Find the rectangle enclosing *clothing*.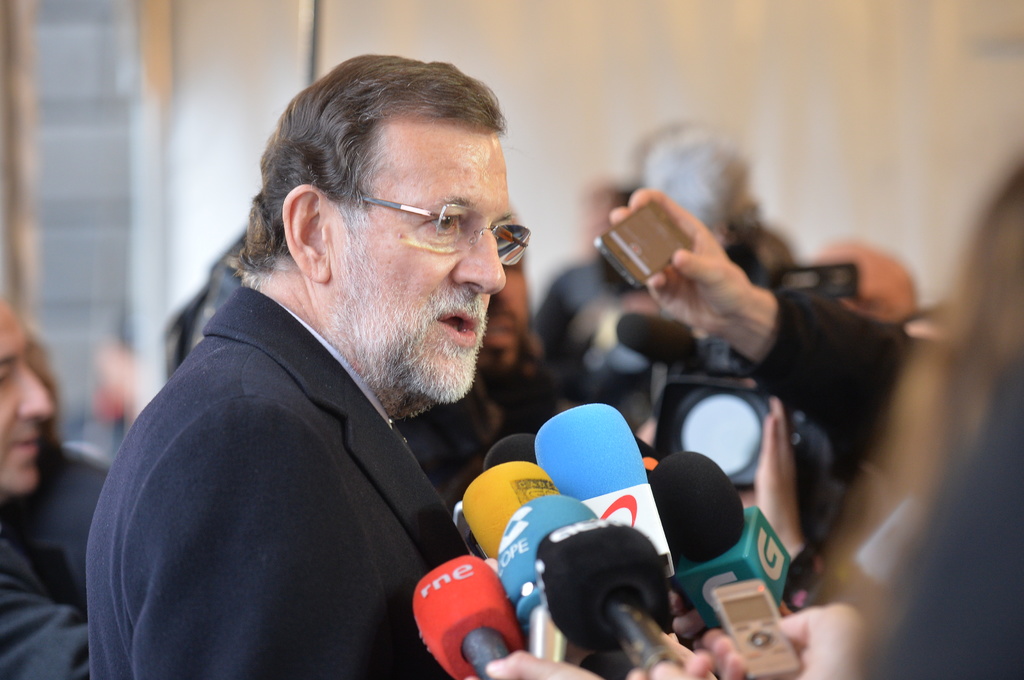
[x1=872, y1=390, x2=1023, y2=679].
